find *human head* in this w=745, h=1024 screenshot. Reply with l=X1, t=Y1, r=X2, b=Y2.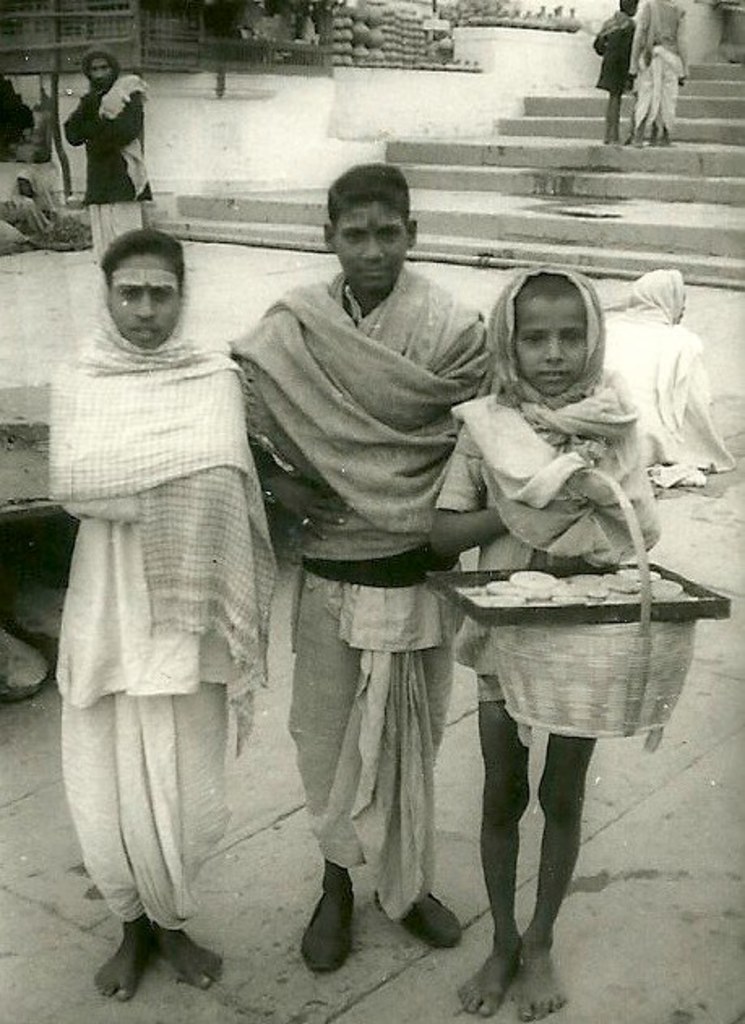
l=636, t=265, r=695, b=316.
